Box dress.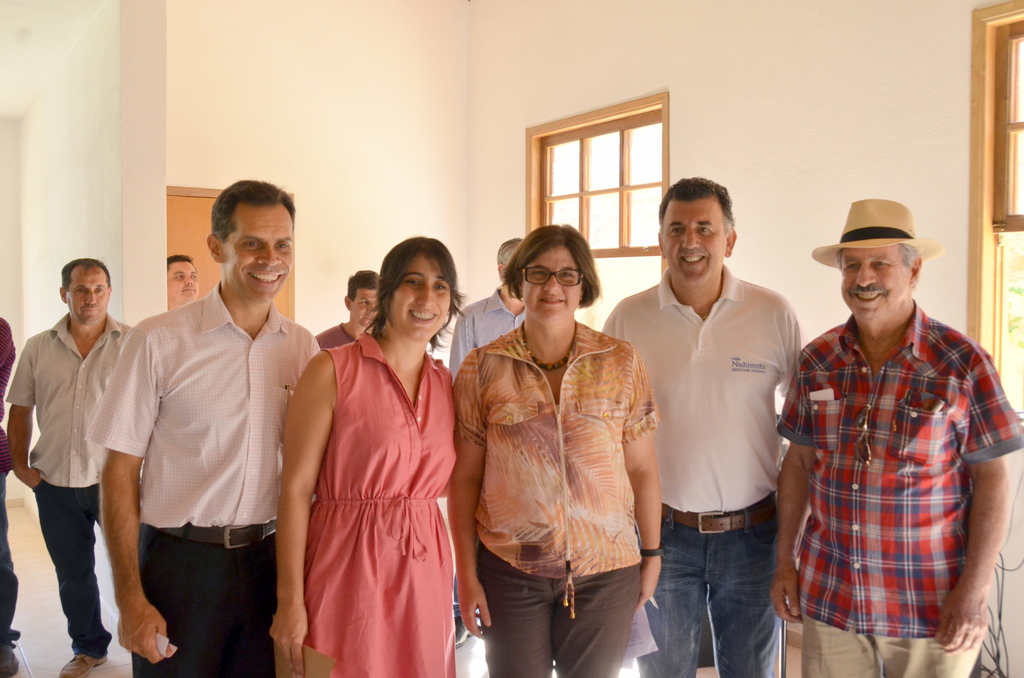
bbox(305, 330, 452, 677).
